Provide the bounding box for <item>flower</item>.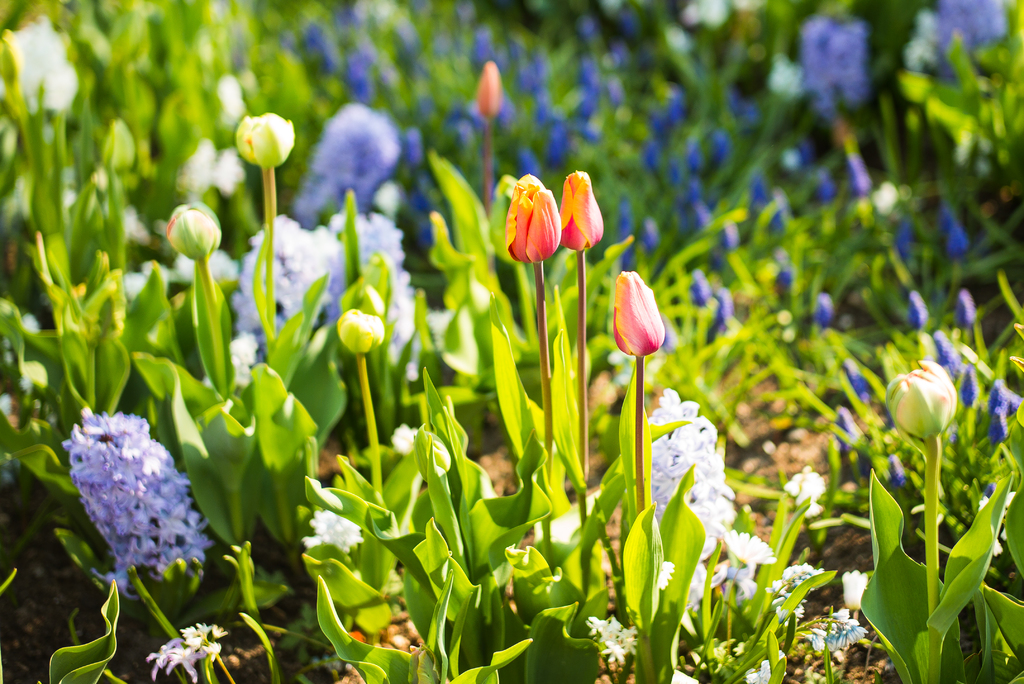
x1=777 y1=566 x2=887 y2=661.
